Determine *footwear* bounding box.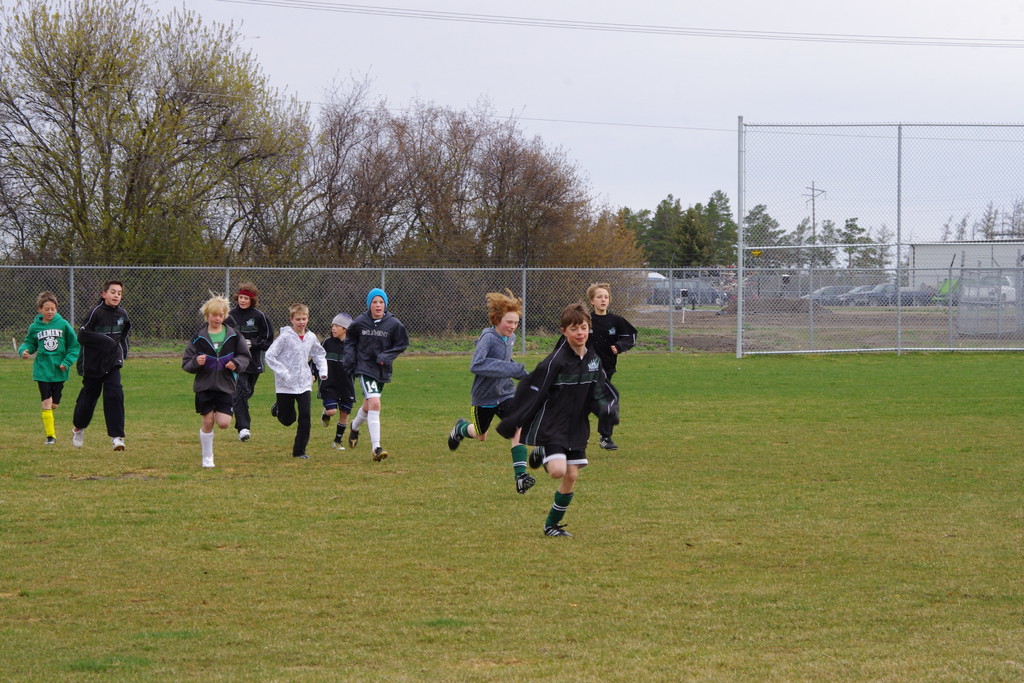
Determined: x1=543, y1=516, x2=568, y2=541.
